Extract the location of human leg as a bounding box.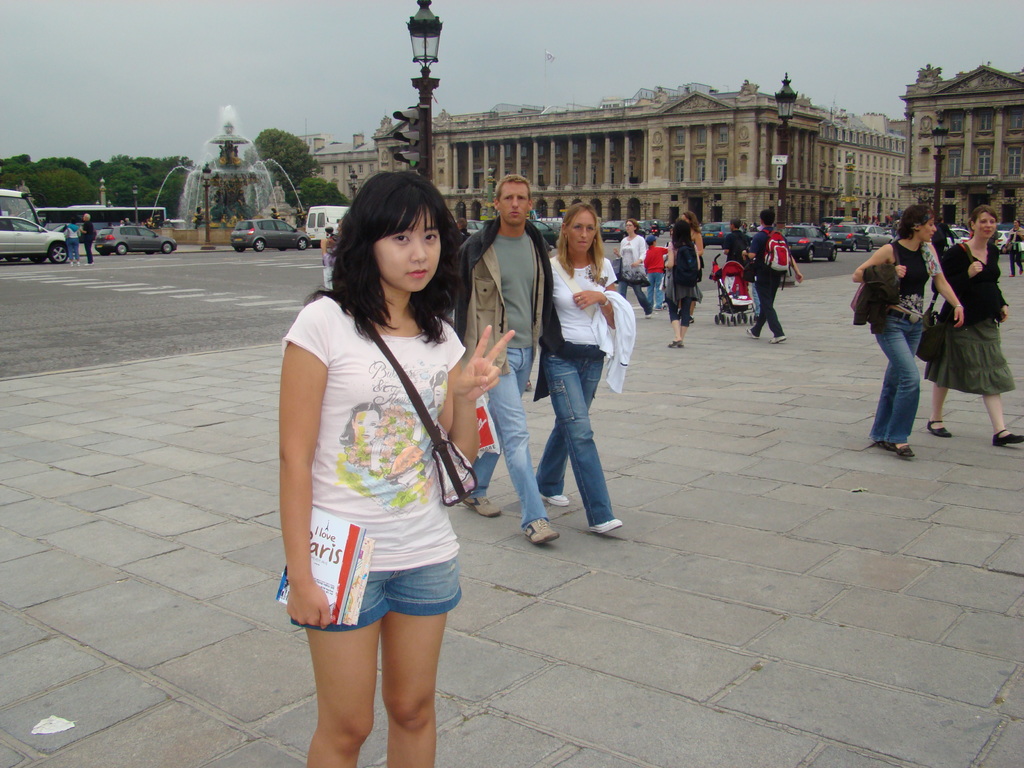
x1=759 y1=278 x2=784 y2=347.
